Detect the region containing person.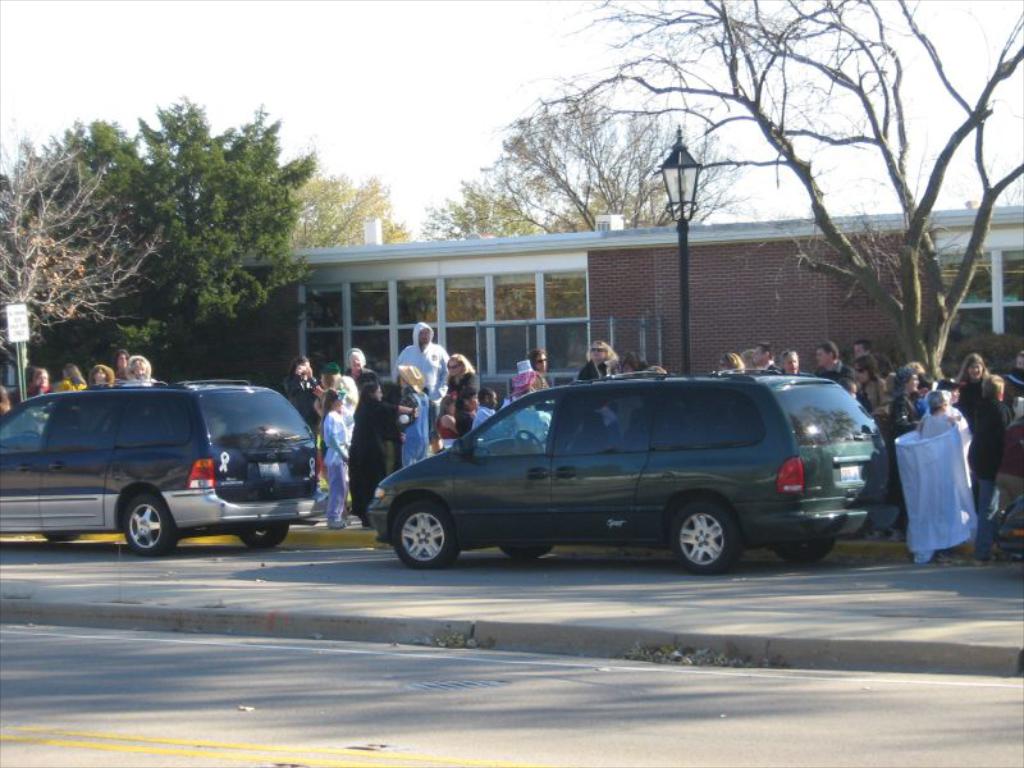
(392,366,435,470).
